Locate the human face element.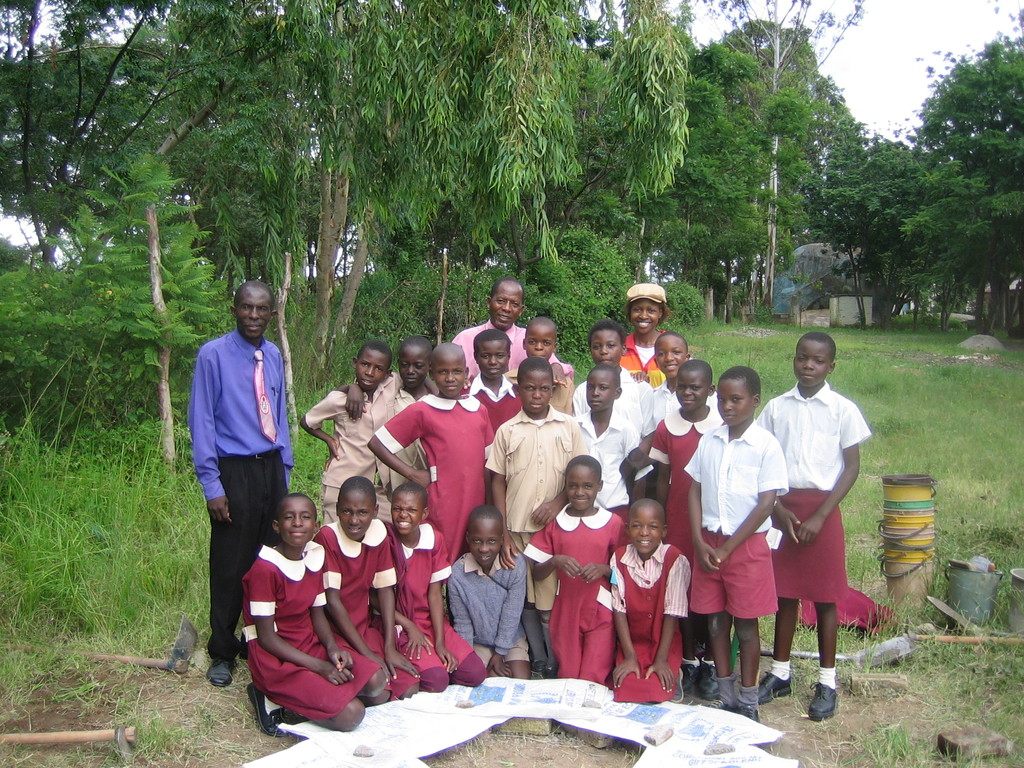
Element bbox: (279,498,316,547).
